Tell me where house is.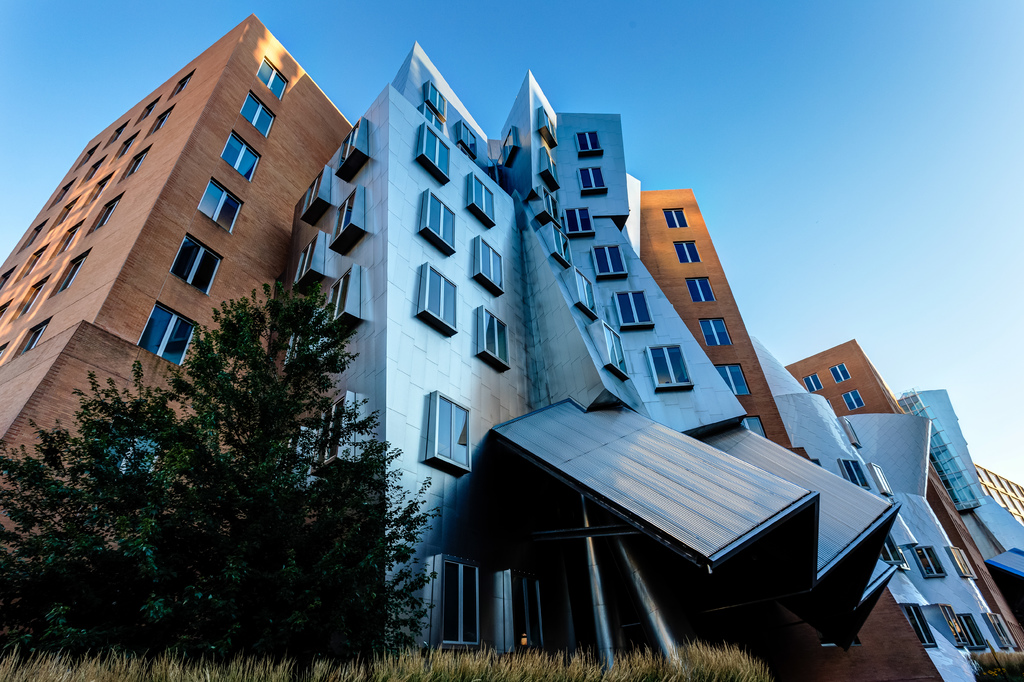
house is at 788, 332, 1023, 681.
